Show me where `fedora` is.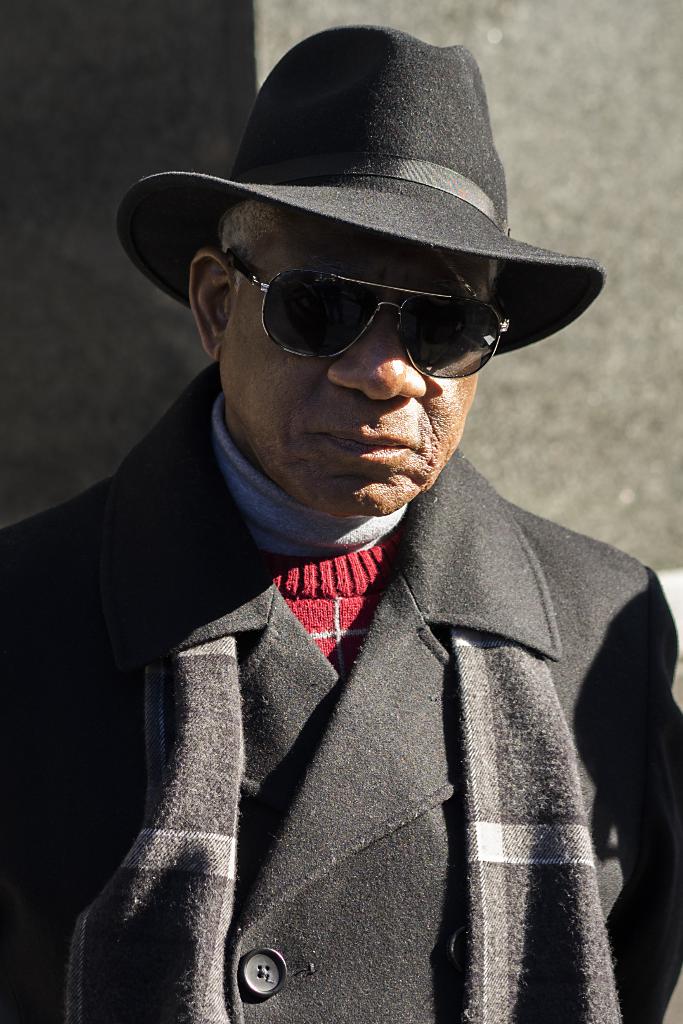
`fedora` is at {"x1": 117, "y1": 24, "x2": 607, "y2": 353}.
